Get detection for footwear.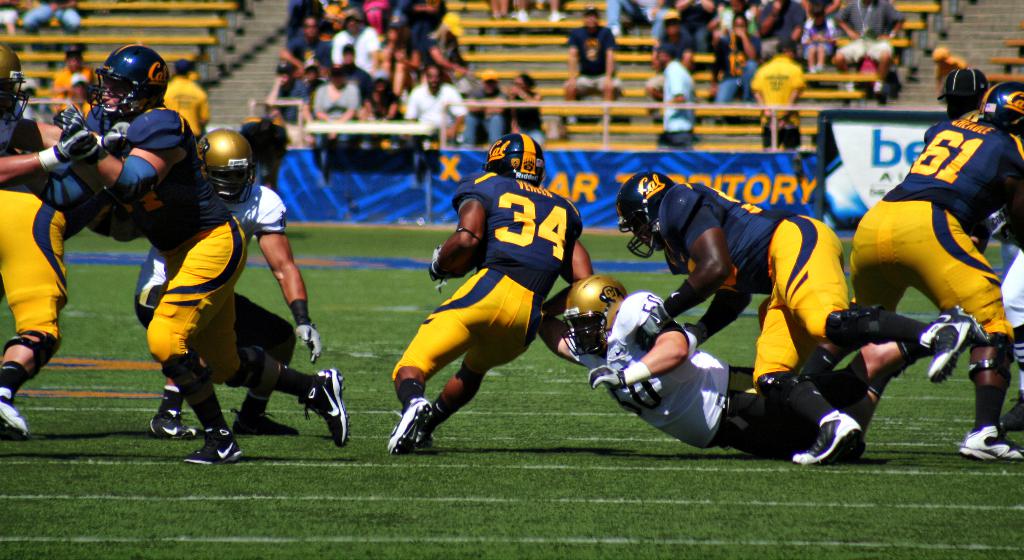
Detection: 790,413,864,465.
